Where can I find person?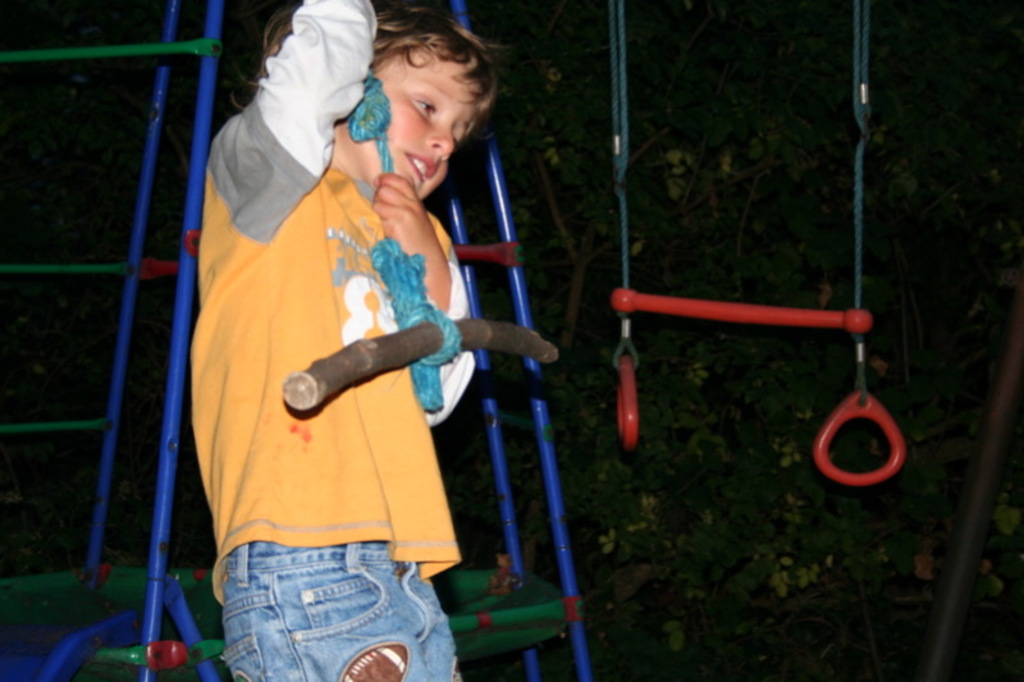
You can find it at select_region(164, 0, 556, 681).
